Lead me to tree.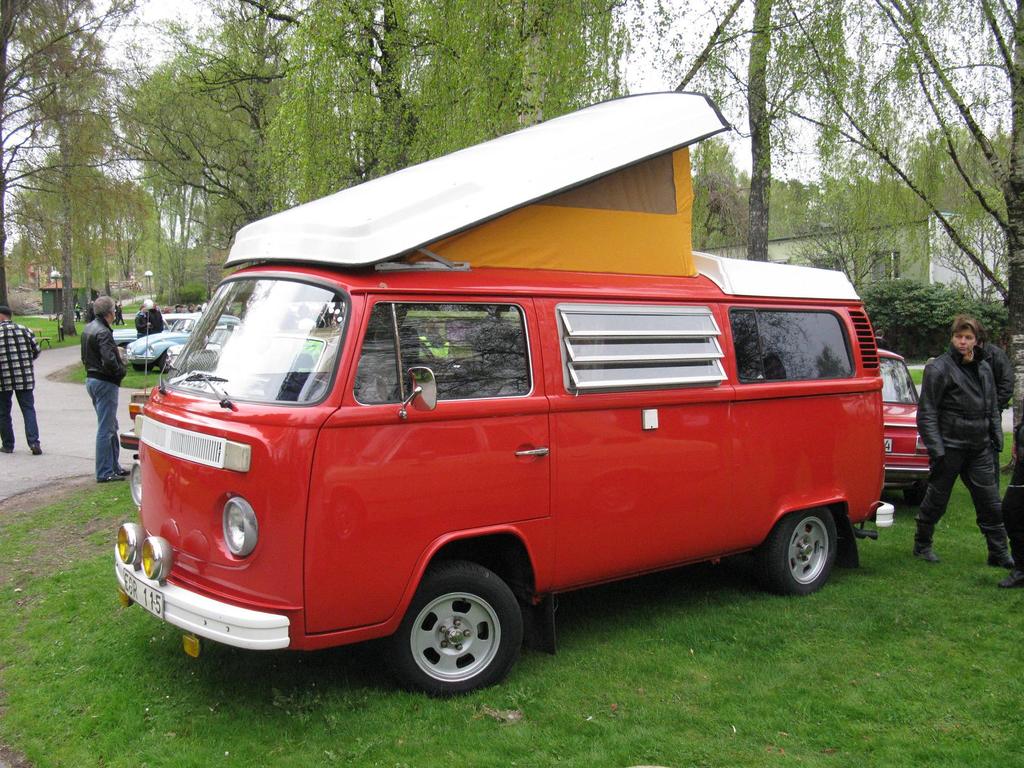
Lead to (left=678, top=129, right=748, bottom=260).
